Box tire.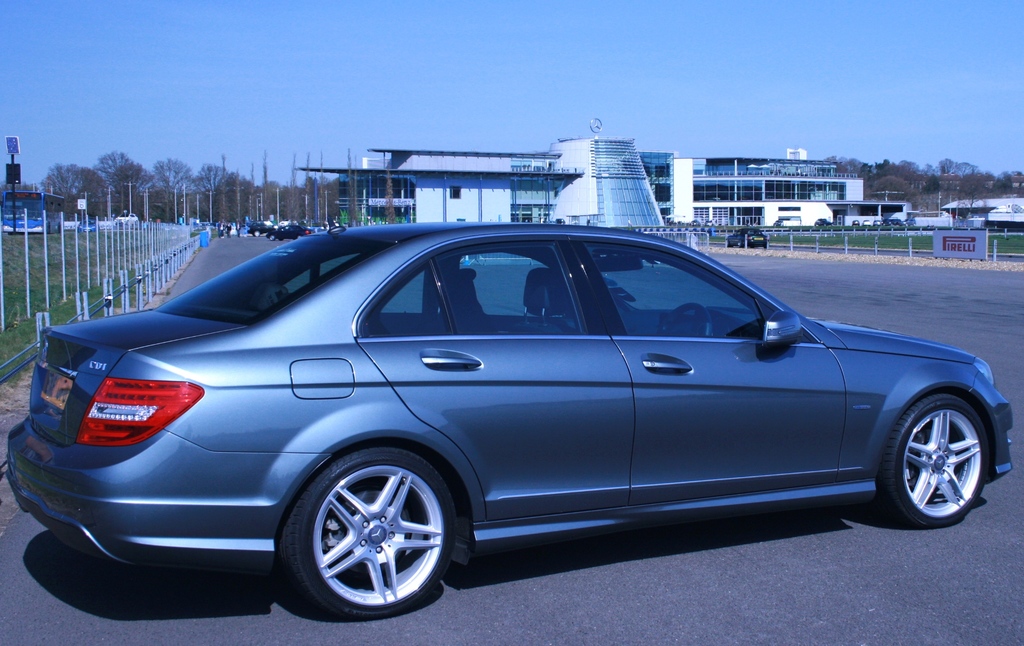
bbox(725, 241, 731, 247).
